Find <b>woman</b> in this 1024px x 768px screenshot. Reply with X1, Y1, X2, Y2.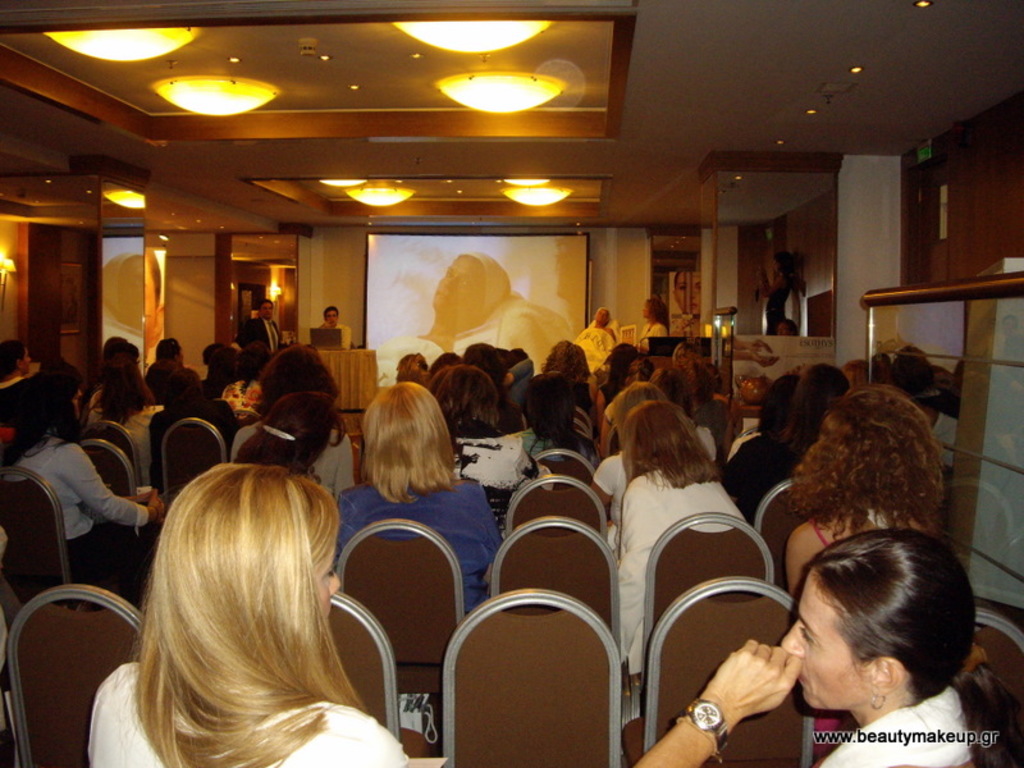
634, 297, 668, 355.
